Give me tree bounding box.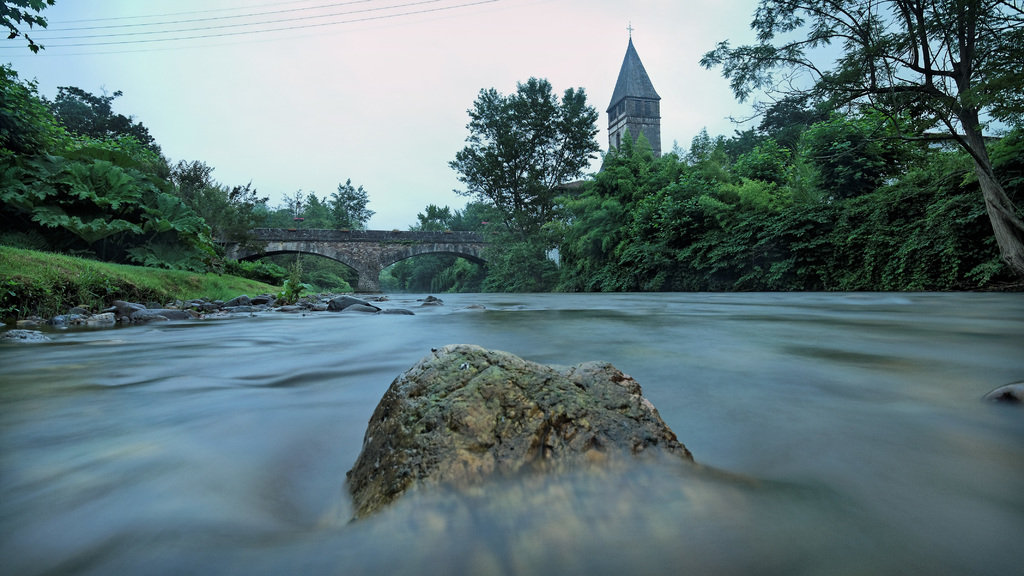
x1=0, y1=0, x2=53, y2=56.
